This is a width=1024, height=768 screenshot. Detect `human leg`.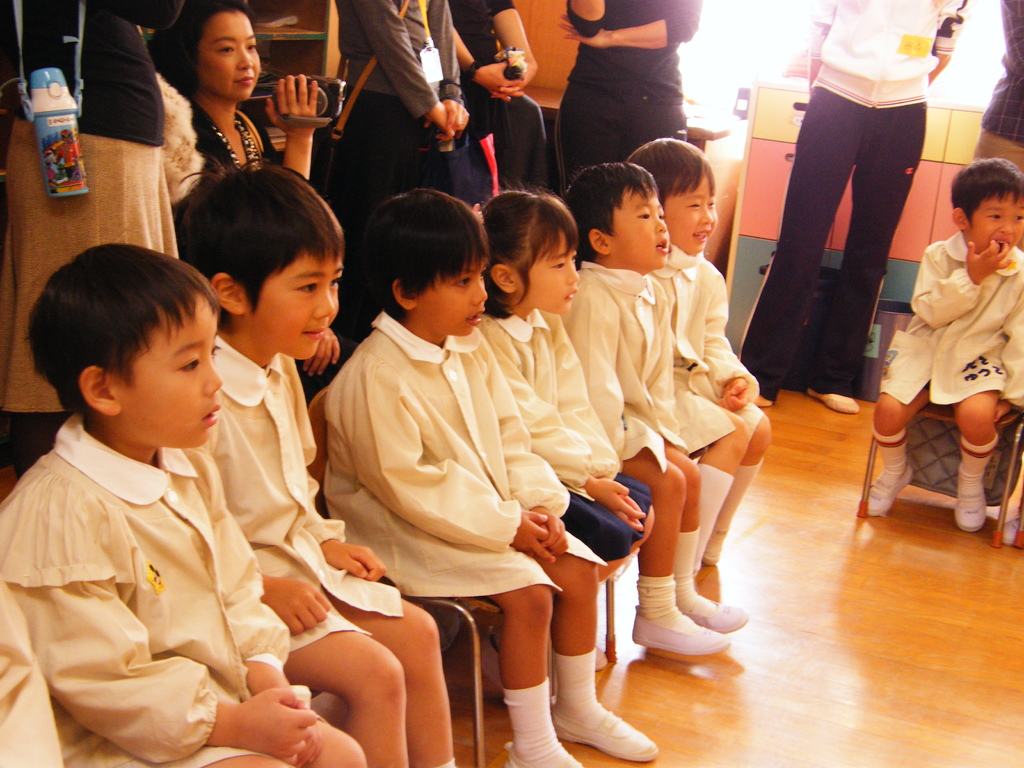
(x1=875, y1=354, x2=924, y2=515).
